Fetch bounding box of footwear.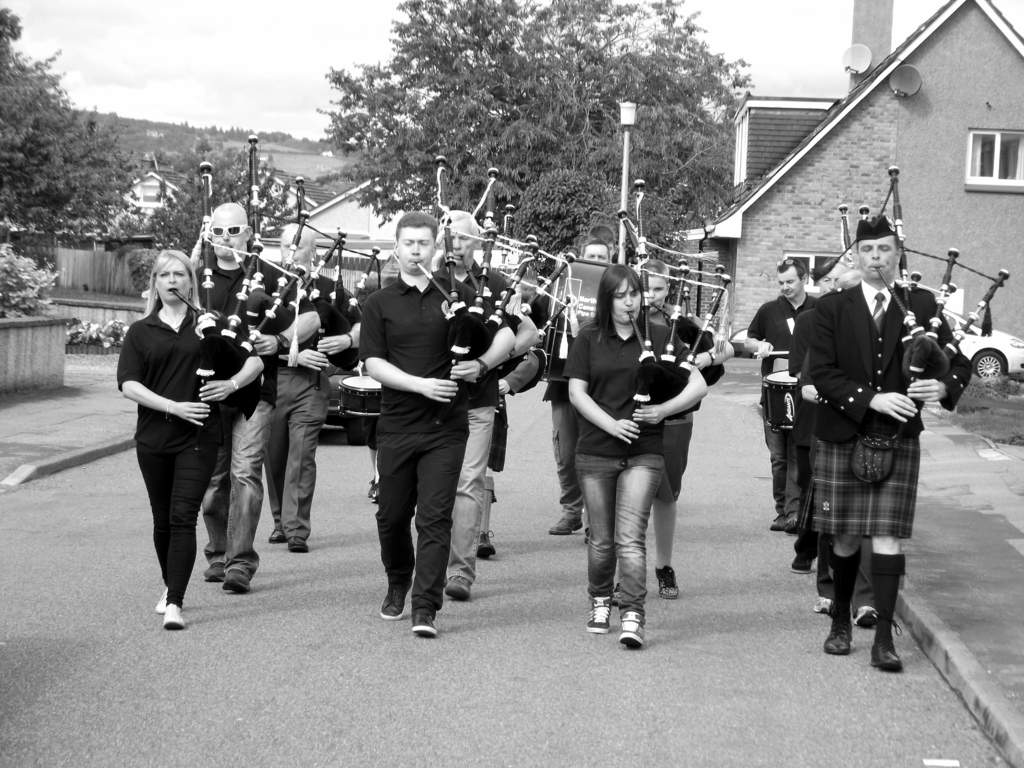
Bbox: 616, 586, 620, 604.
